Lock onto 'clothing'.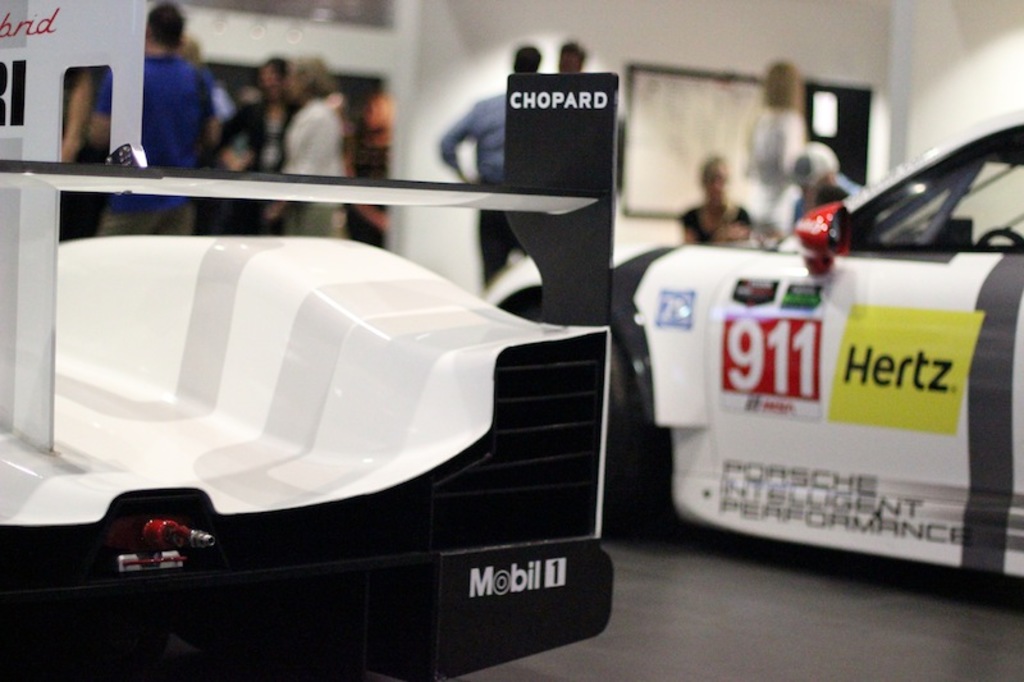
Locked: l=787, t=175, r=860, b=224.
